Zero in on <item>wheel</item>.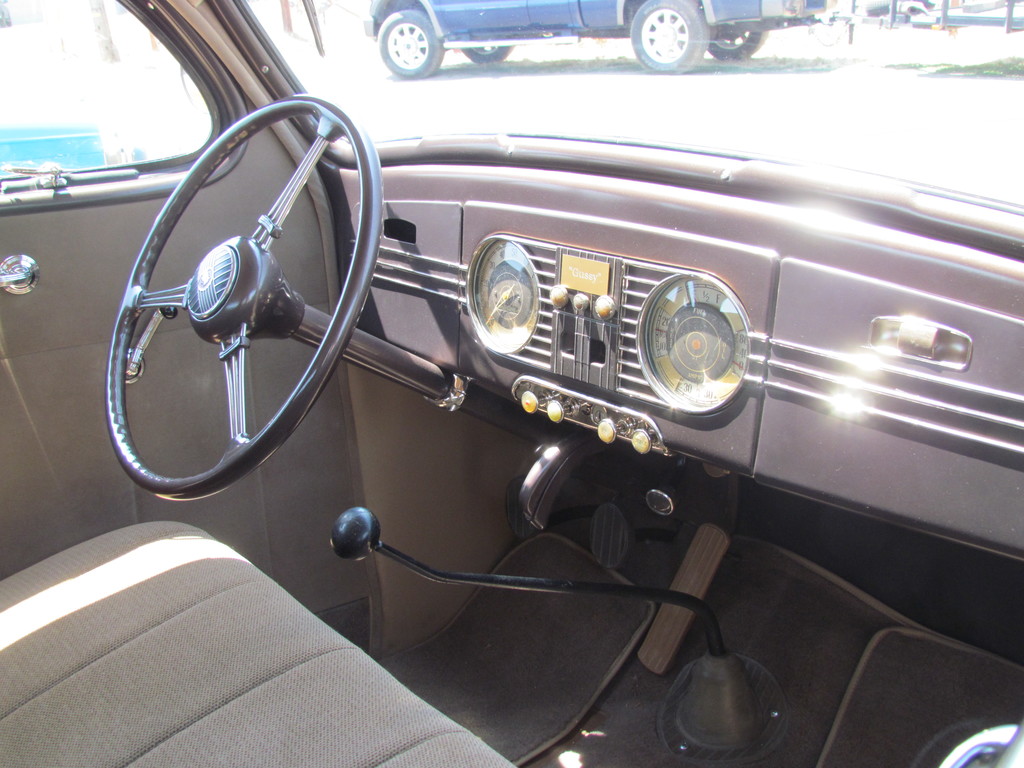
Zeroed in: [461,43,509,63].
